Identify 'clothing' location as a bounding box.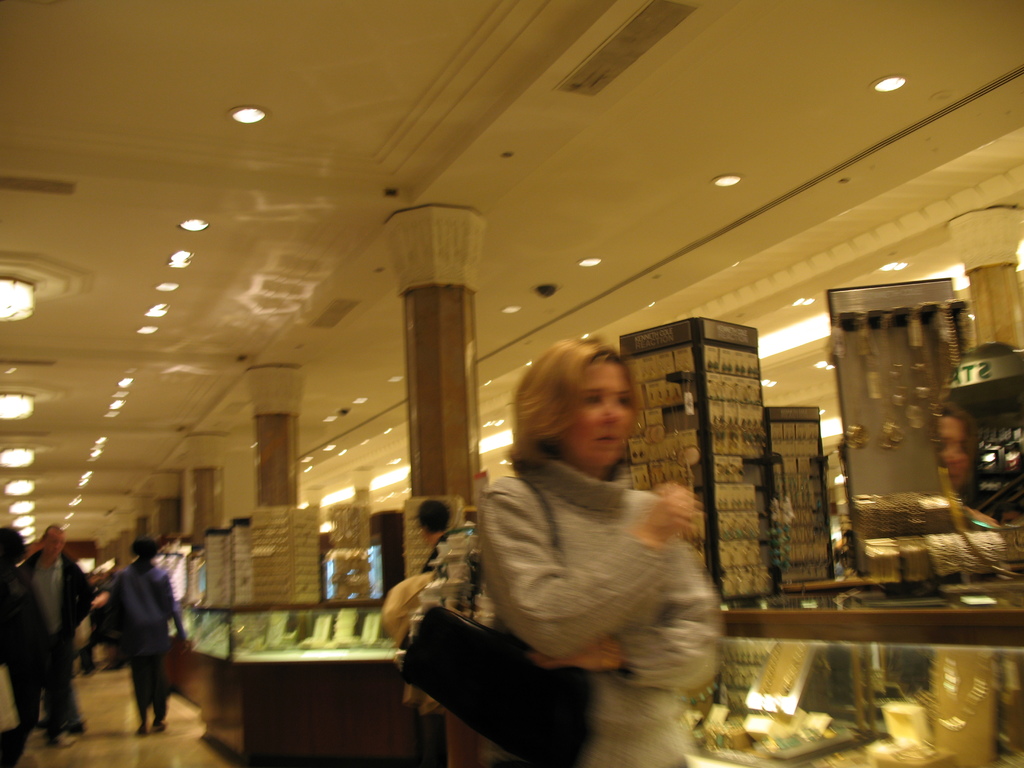
bbox=(26, 550, 95, 745).
